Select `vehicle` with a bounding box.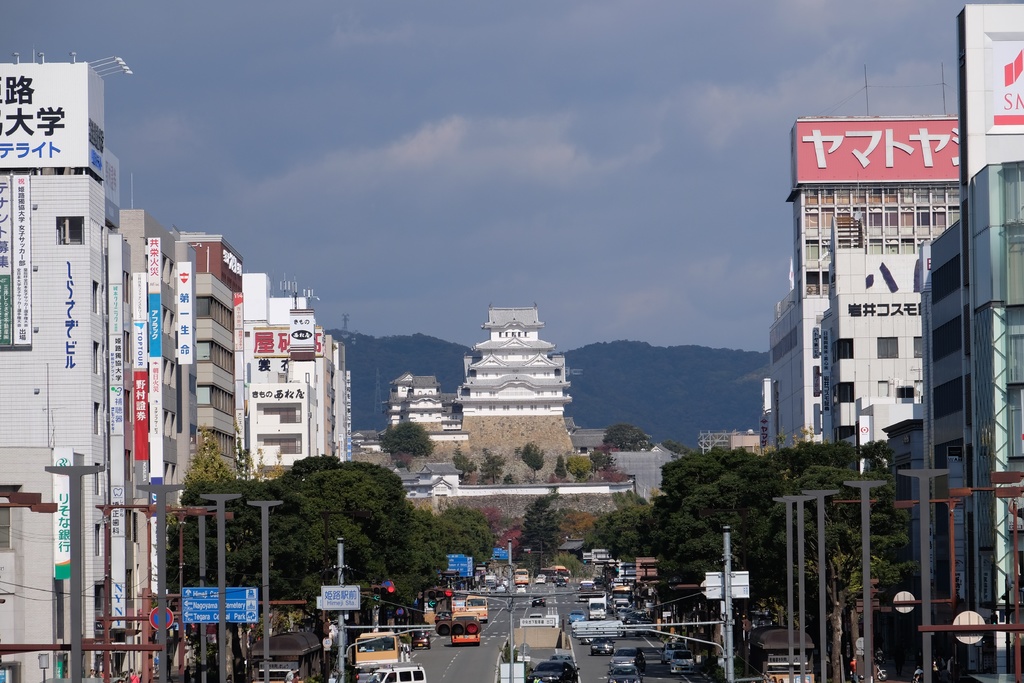
[555,578,565,586].
